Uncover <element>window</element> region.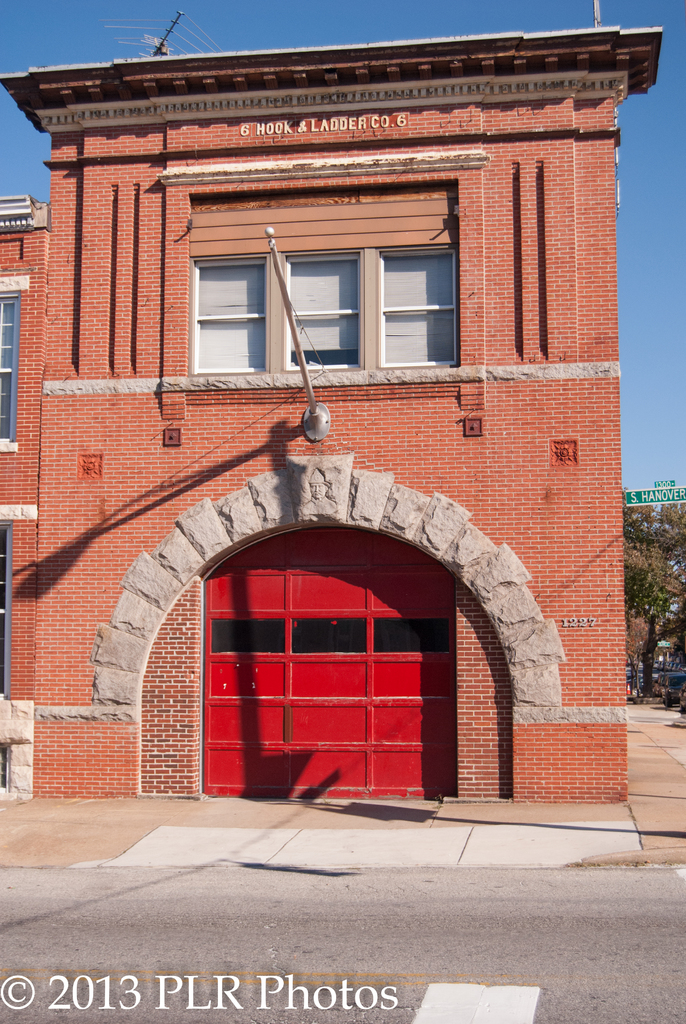
Uncovered: rect(174, 172, 480, 379).
